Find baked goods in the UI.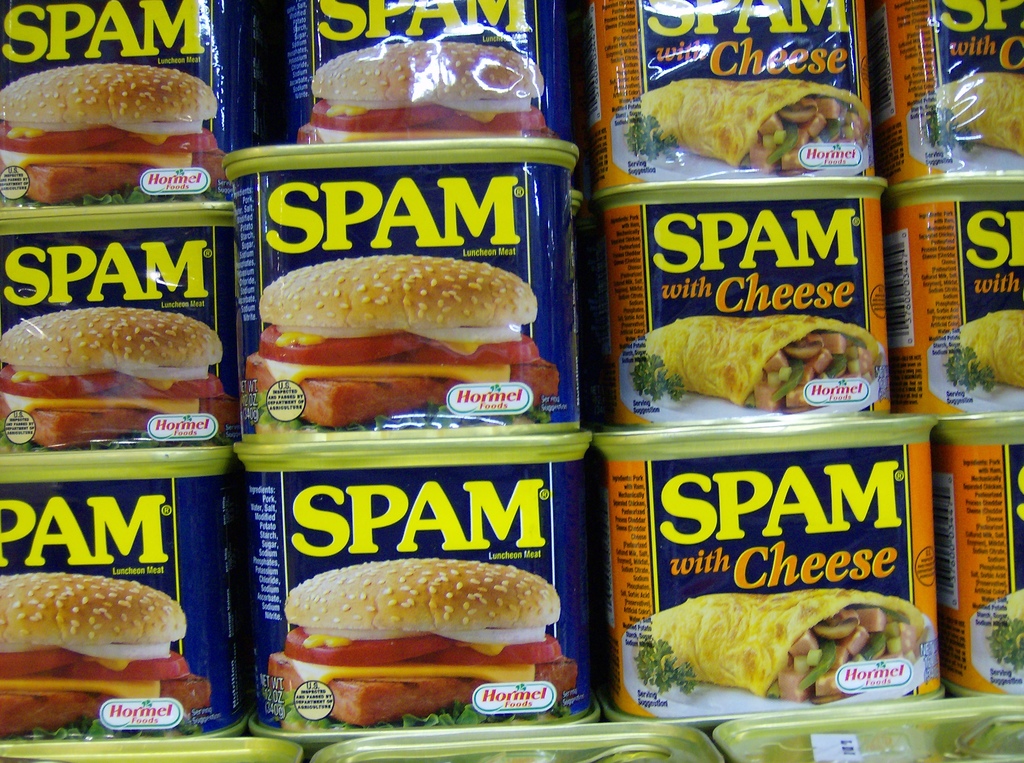
UI element at pyautogui.locateOnScreen(0, 62, 230, 207).
